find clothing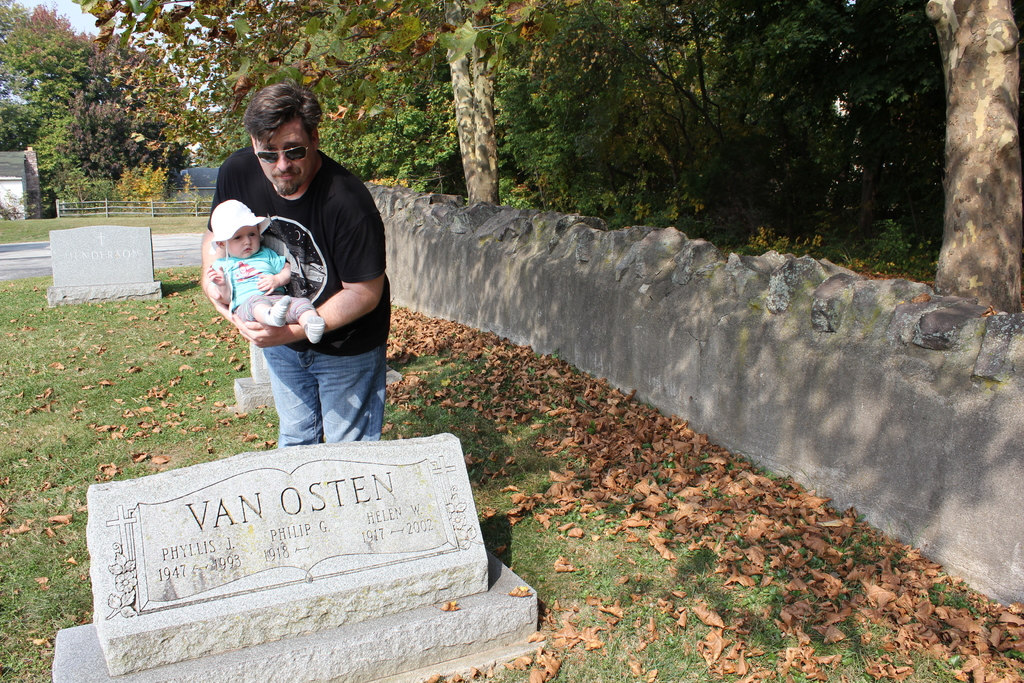
(221, 135, 392, 444)
